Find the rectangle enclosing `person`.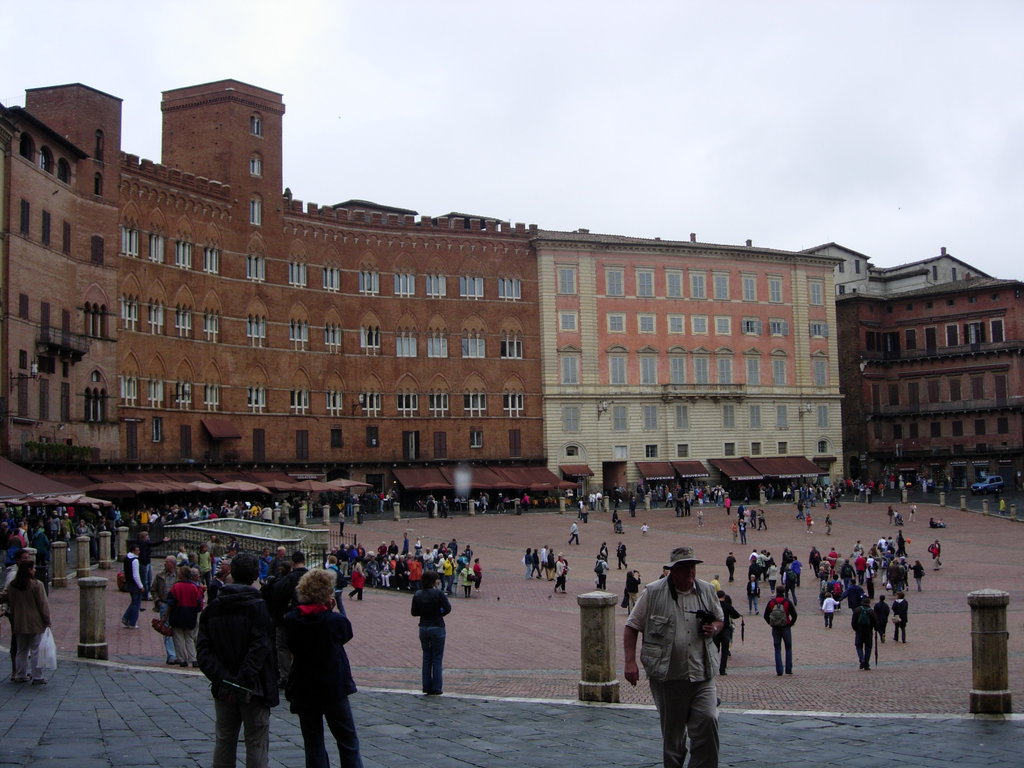
{"x1": 782, "y1": 565, "x2": 796, "y2": 605}.
